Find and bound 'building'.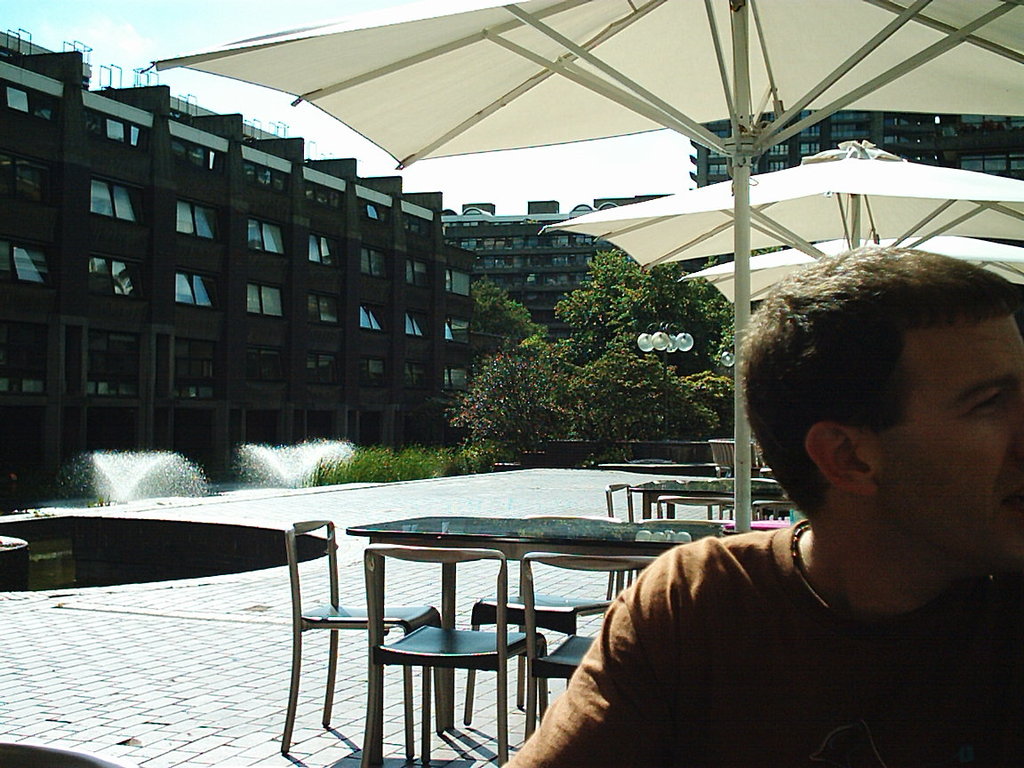
Bound: region(0, 33, 488, 515).
